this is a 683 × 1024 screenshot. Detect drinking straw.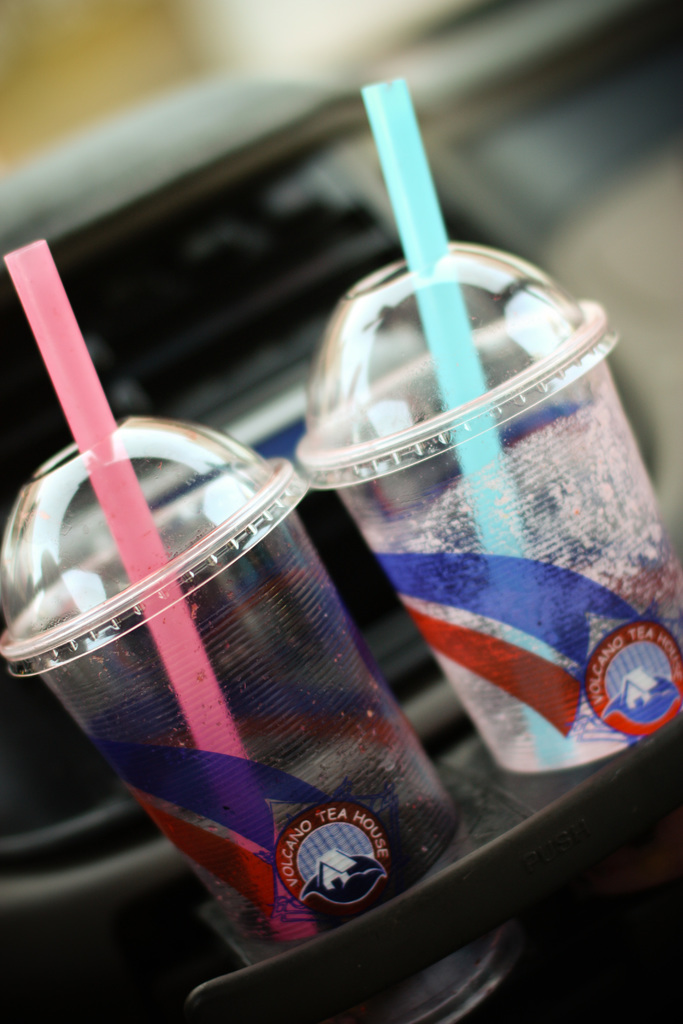
[358, 76, 569, 766].
